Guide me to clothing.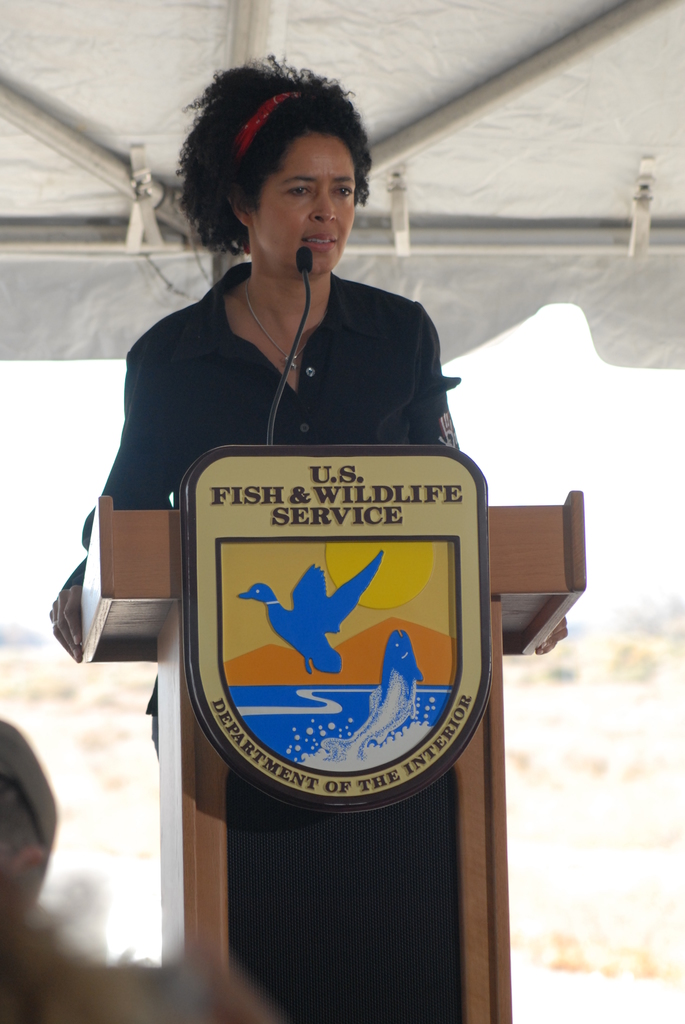
Guidance: [x1=70, y1=260, x2=459, y2=704].
